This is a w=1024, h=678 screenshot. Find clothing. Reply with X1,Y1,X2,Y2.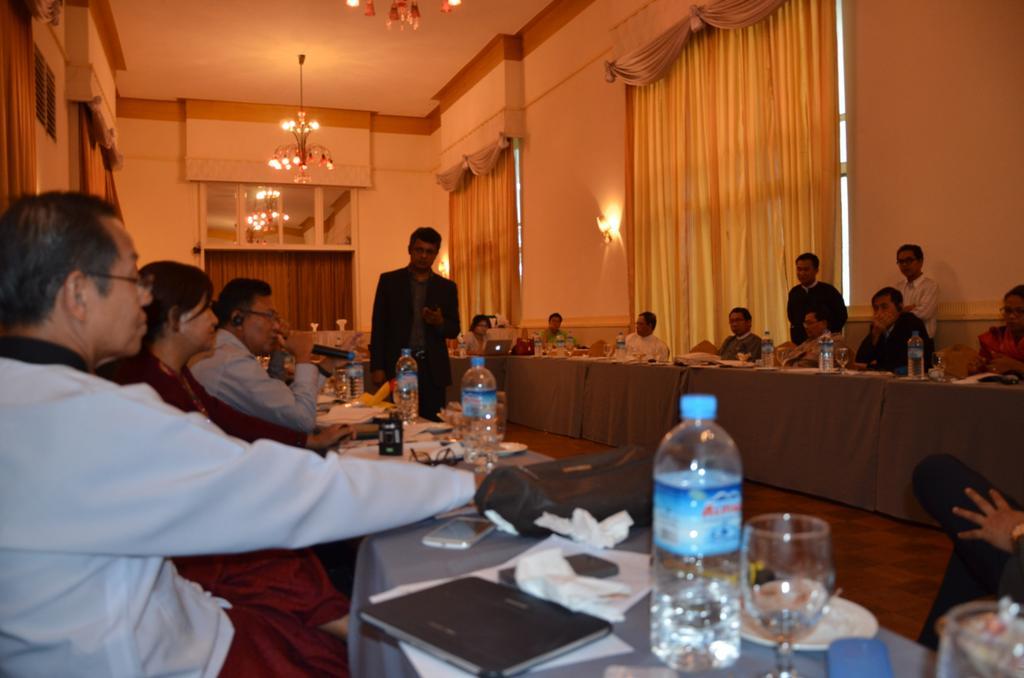
713,327,766,366.
